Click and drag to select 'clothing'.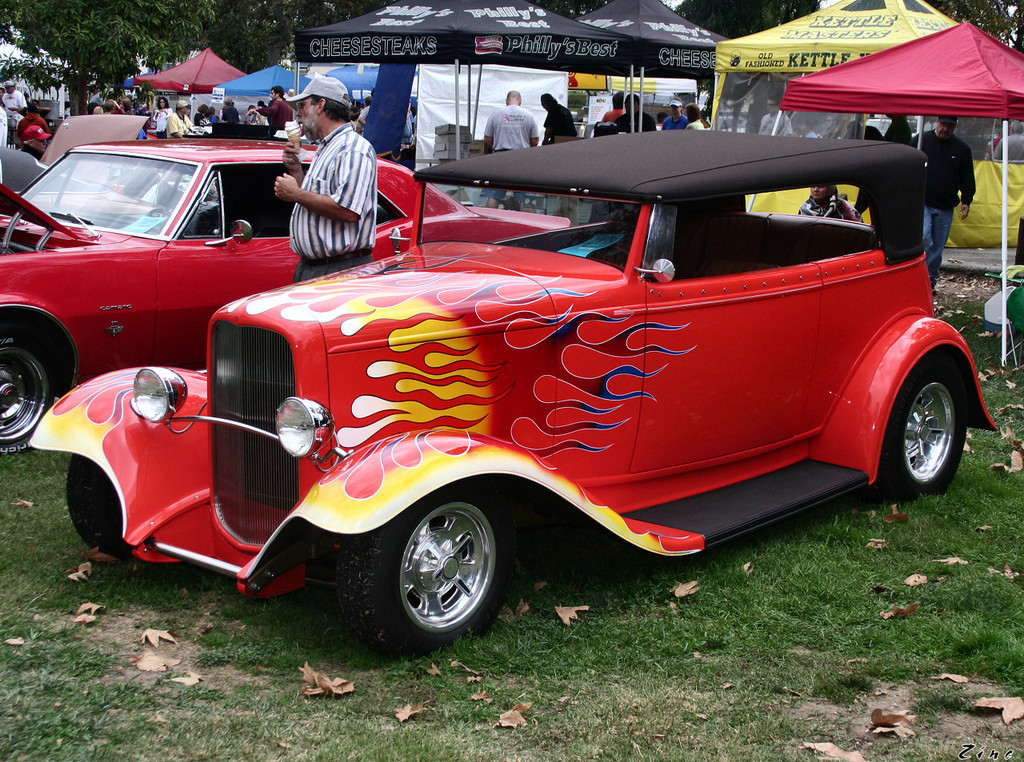
Selection: Rect(484, 101, 541, 148).
